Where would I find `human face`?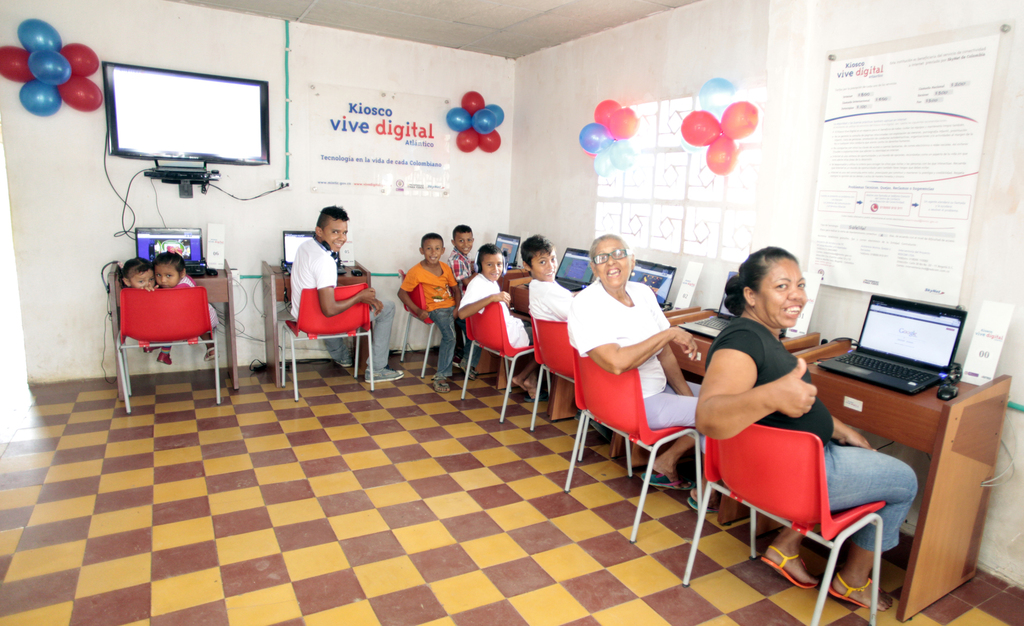
At region(595, 240, 634, 285).
